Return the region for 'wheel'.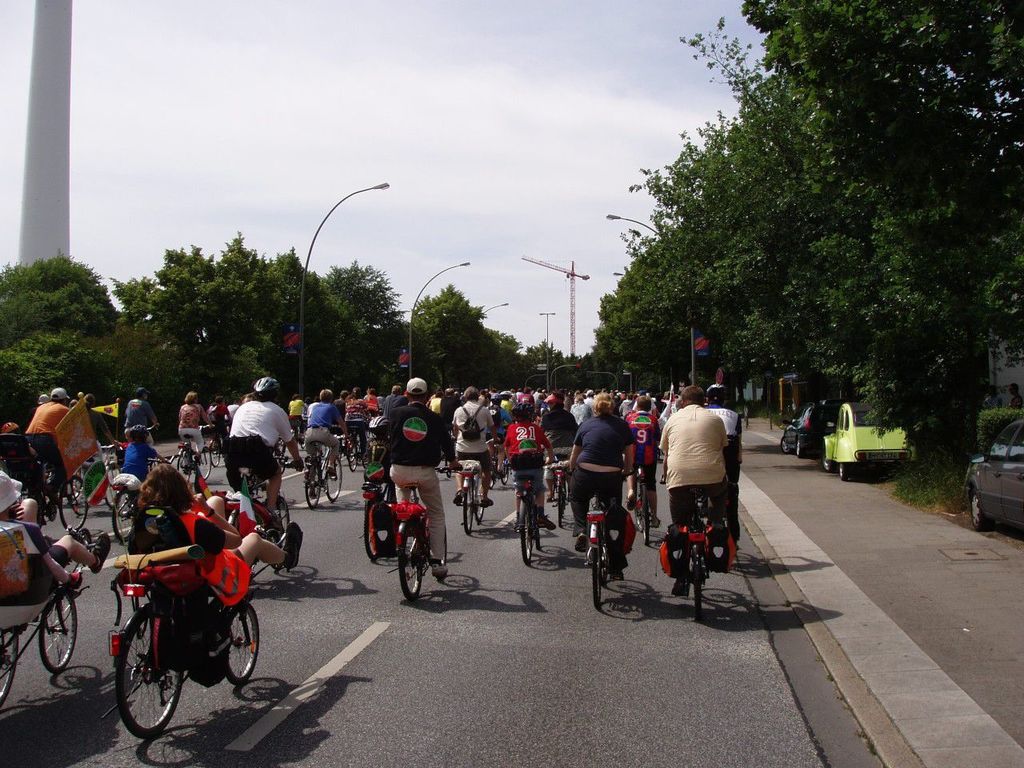
x1=486 y1=468 x2=494 y2=487.
